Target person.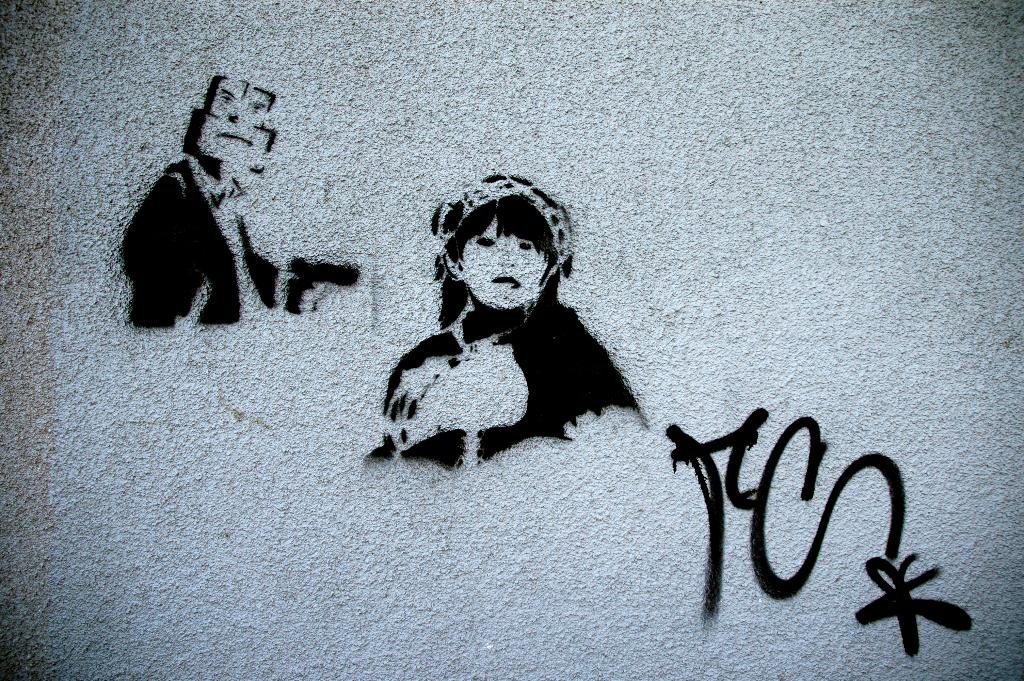
Target region: bbox=(364, 176, 645, 466).
